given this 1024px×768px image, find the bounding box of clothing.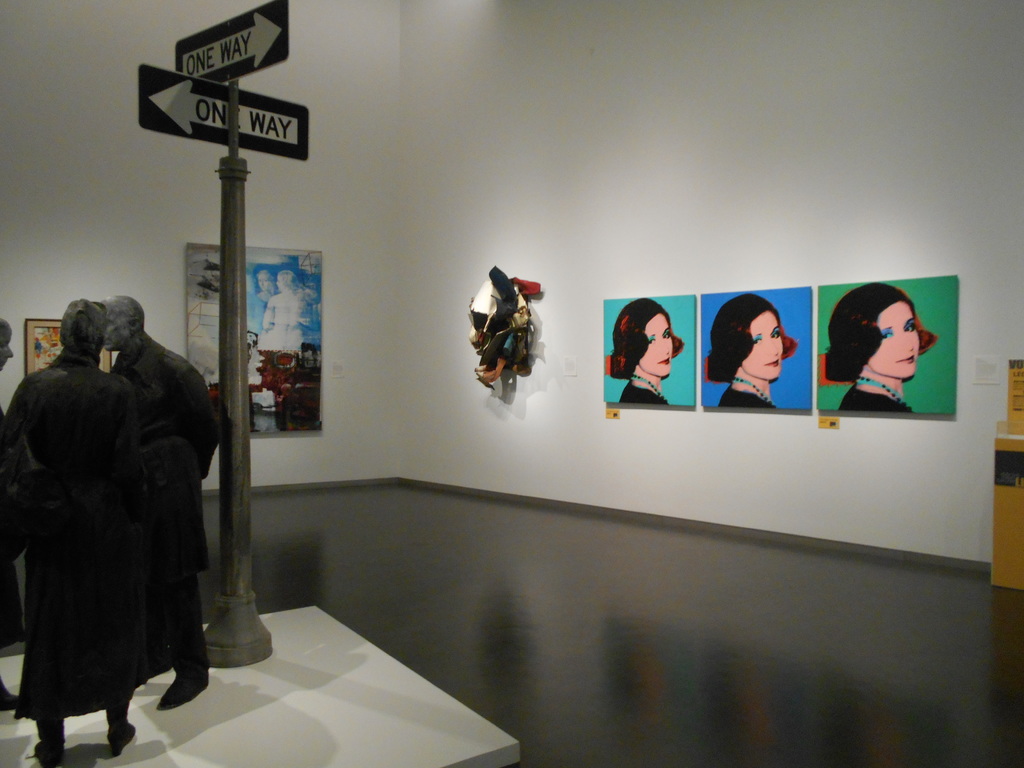
<region>0, 560, 35, 646</region>.
